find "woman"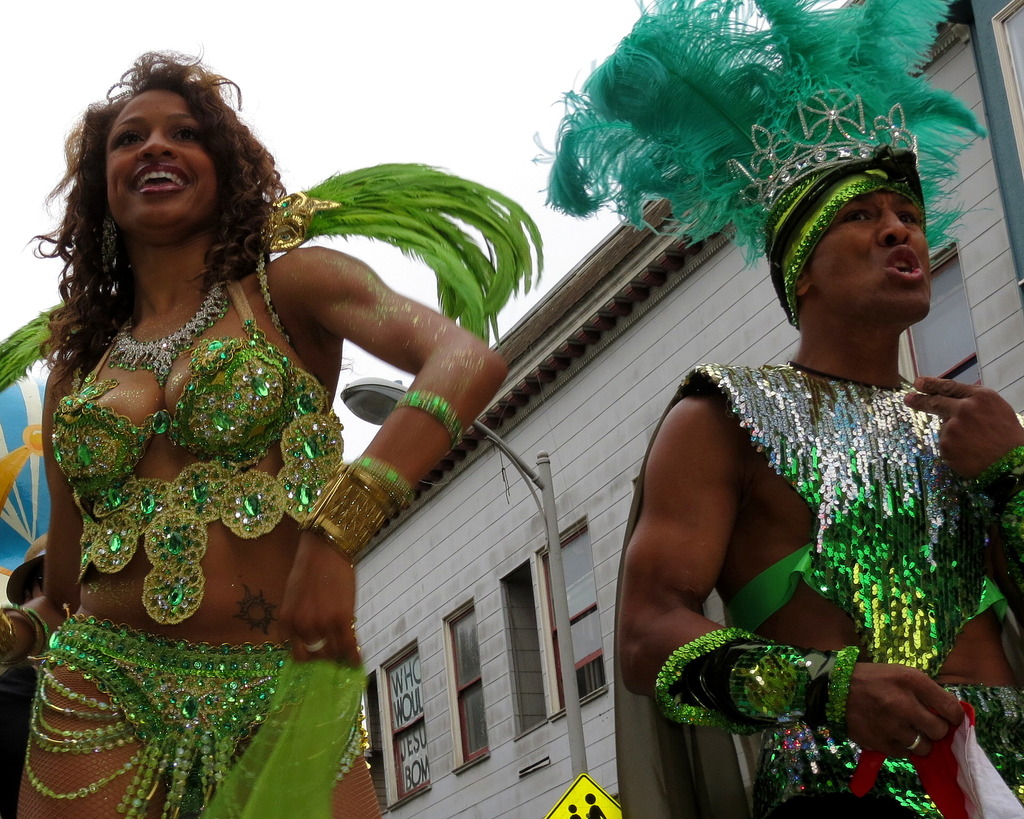
select_region(10, 48, 401, 756)
